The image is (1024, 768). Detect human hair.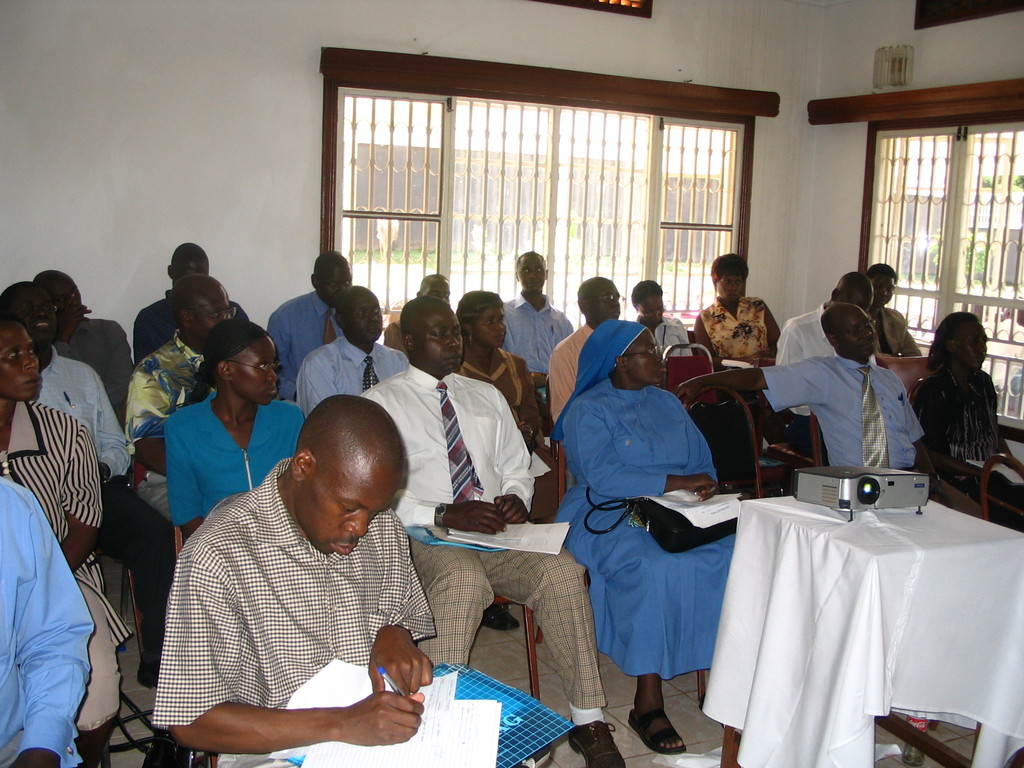
Detection: (874,260,898,279).
